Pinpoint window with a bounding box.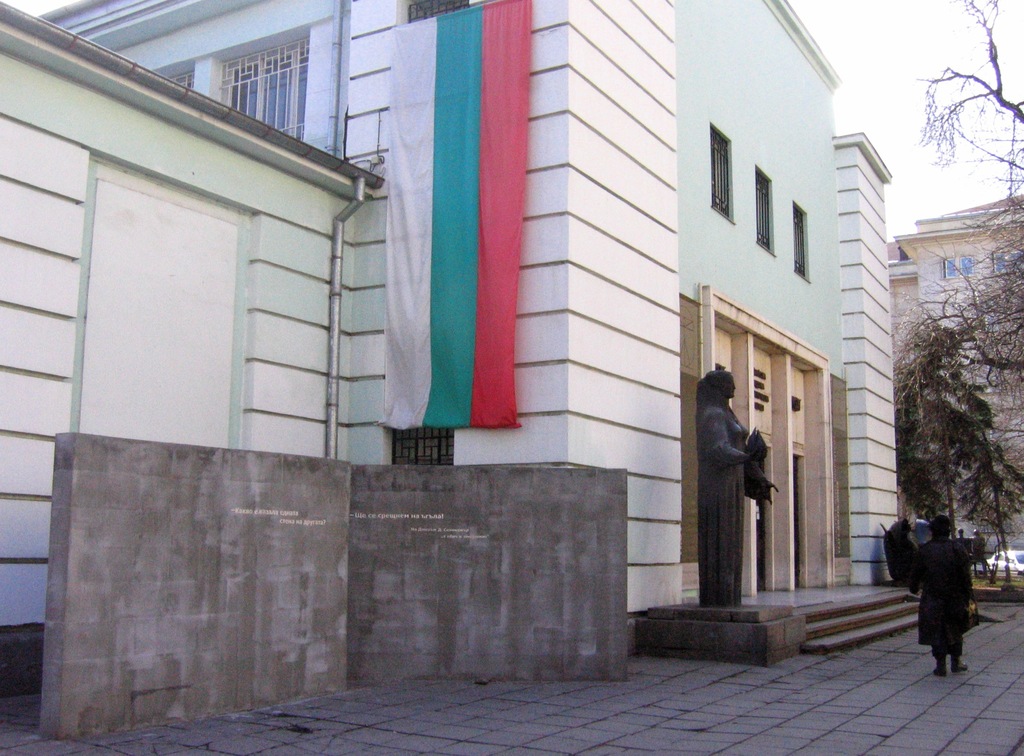
Rect(754, 167, 775, 256).
